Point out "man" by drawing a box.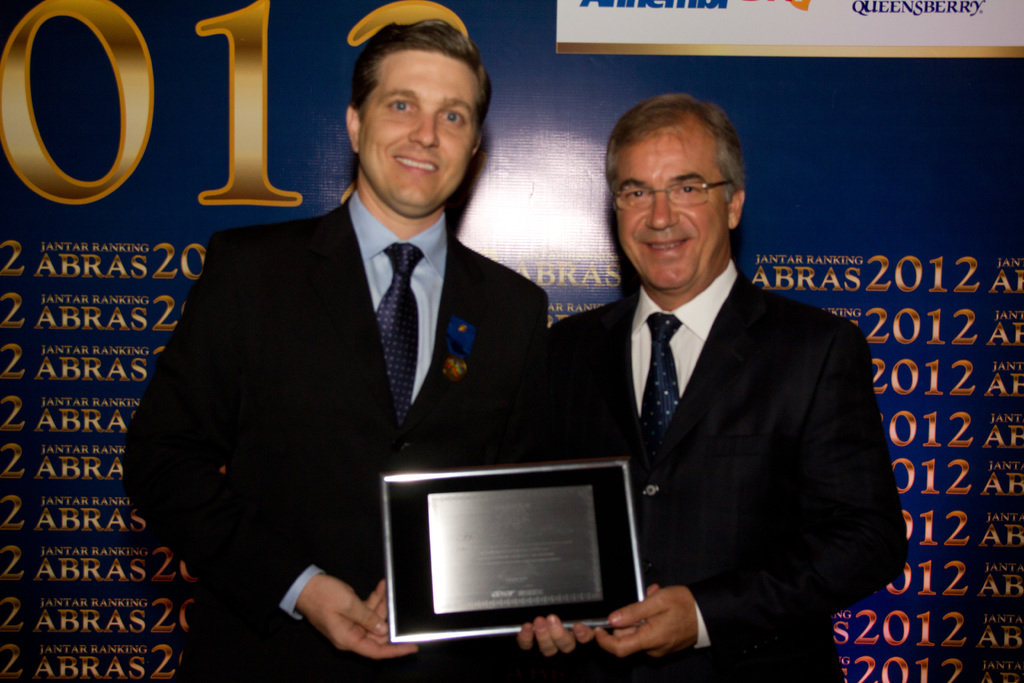
(x1=122, y1=18, x2=593, y2=682).
